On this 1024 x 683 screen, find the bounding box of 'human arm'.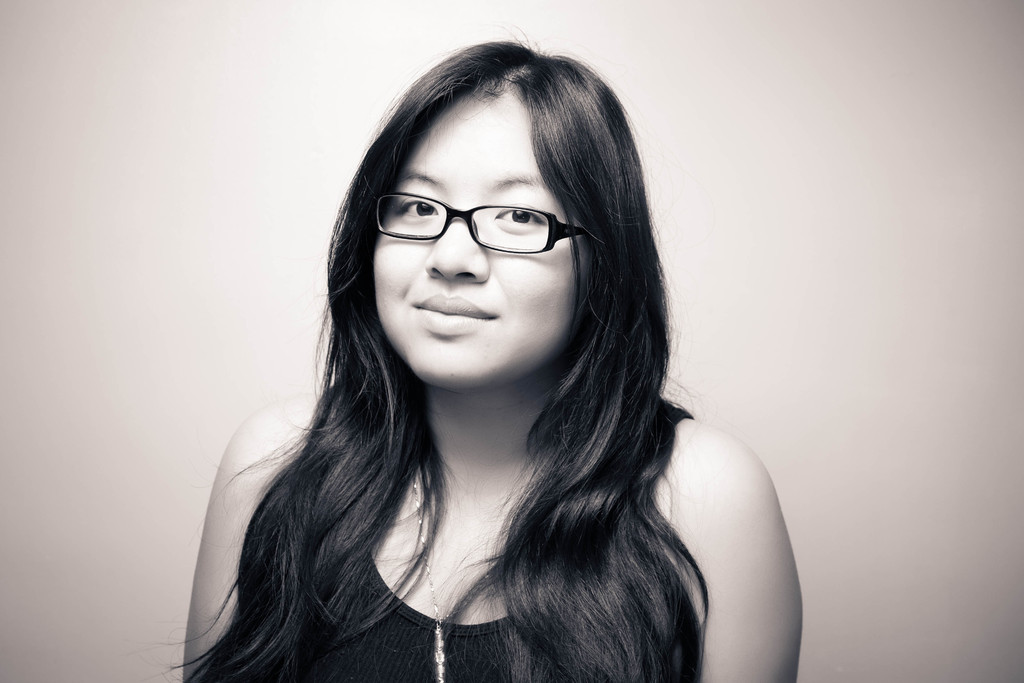
Bounding box: 166,385,347,682.
